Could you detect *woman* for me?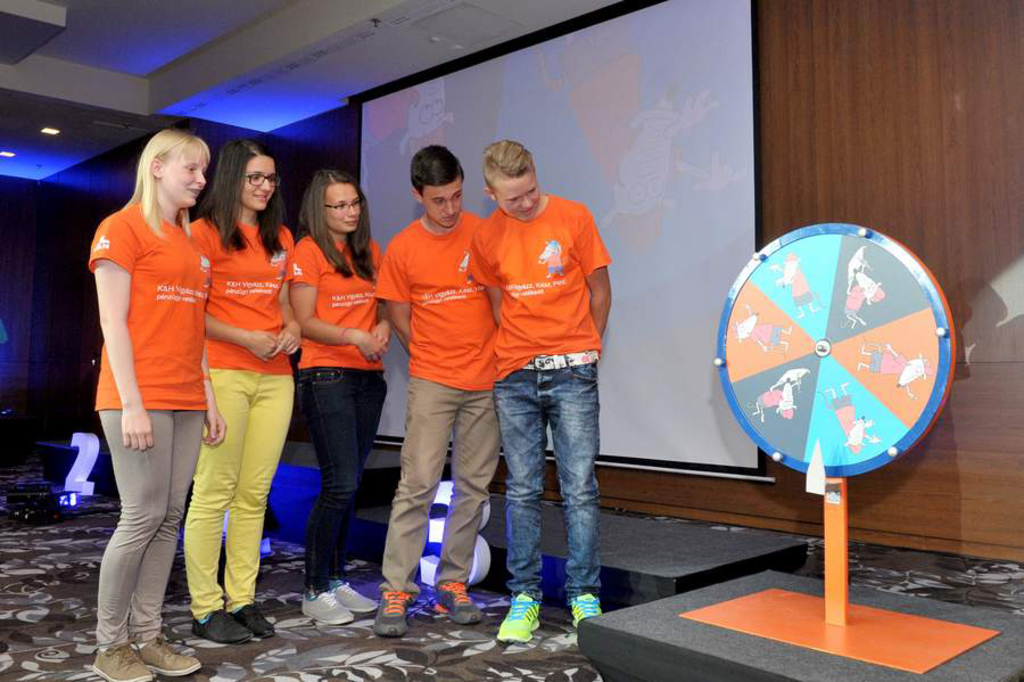
Detection result: l=189, t=132, r=305, b=638.
